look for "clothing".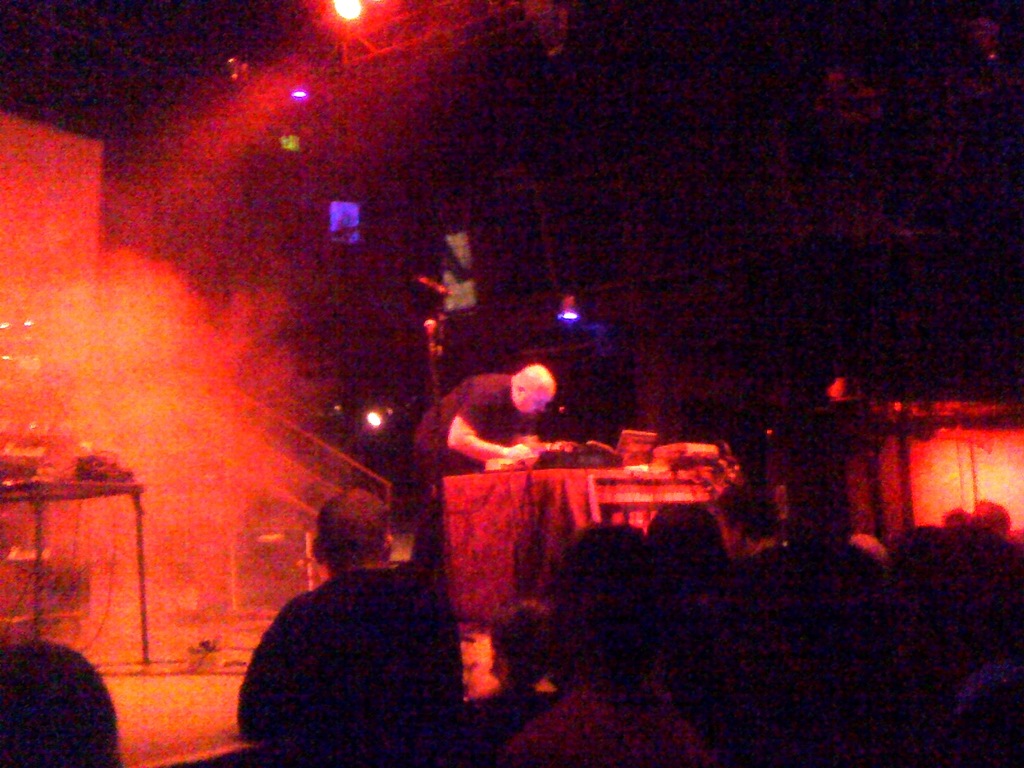
Found: (x1=504, y1=679, x2=714, y2=765).
